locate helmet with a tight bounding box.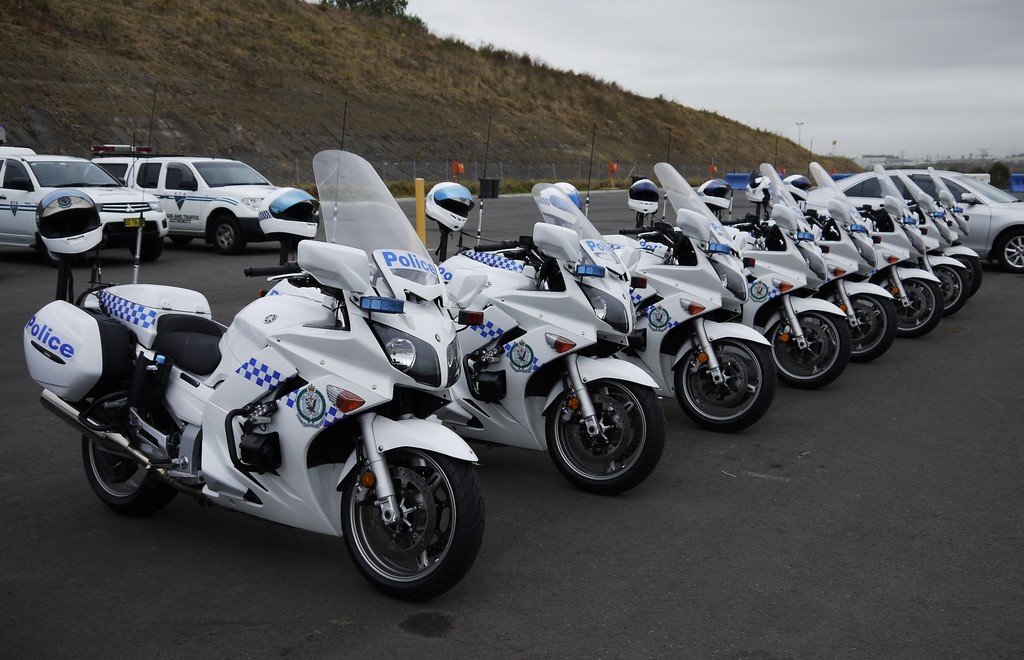
rect(35, 186, 107, 260).
